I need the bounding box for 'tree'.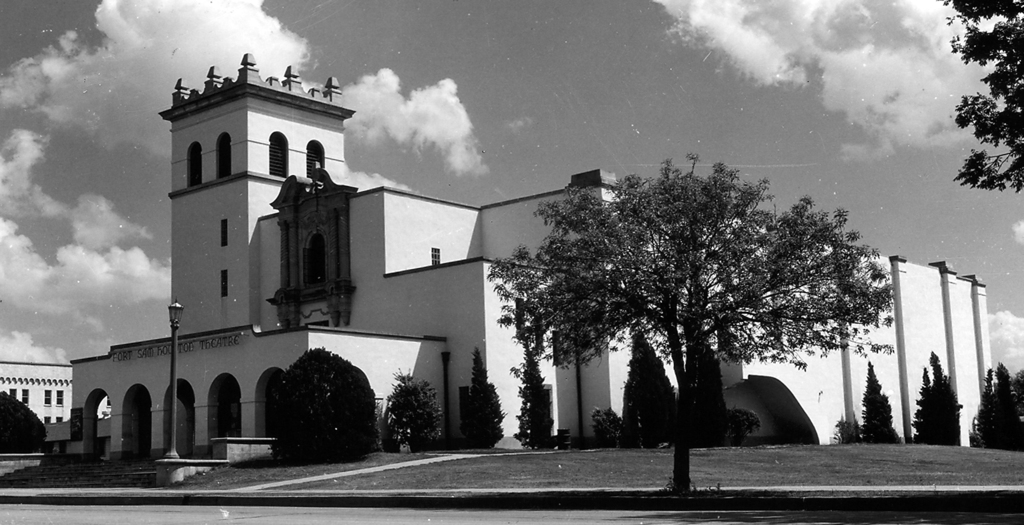
Here it is: l=381, t=368, r=445, b=449.
